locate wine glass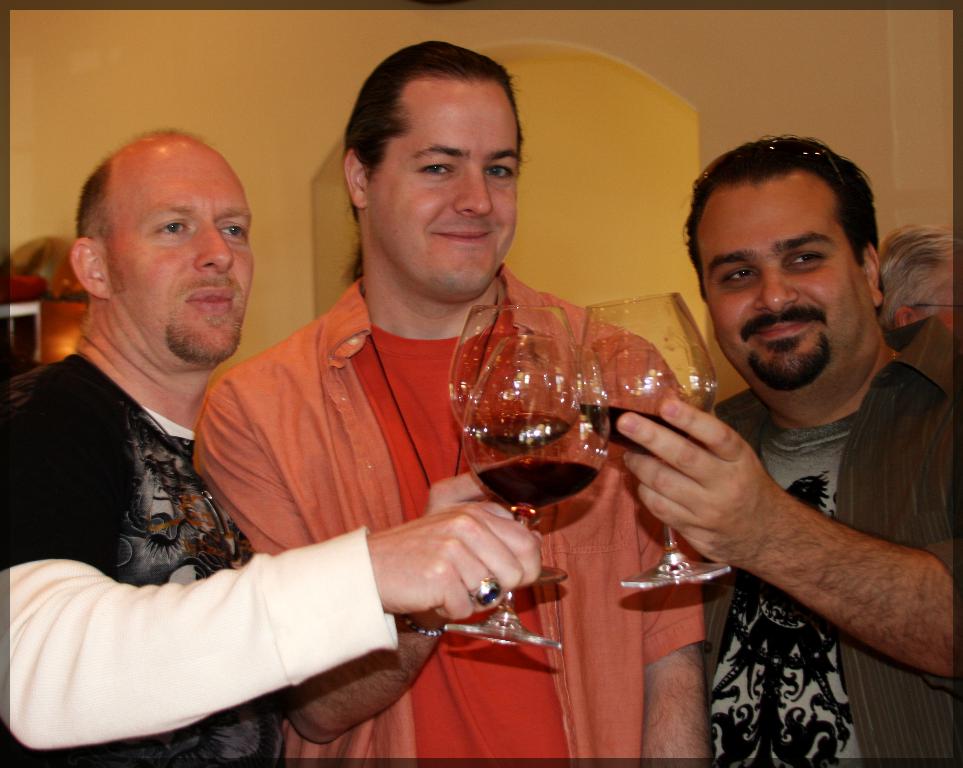
[x1=438, y1=335, x2=612, y2=650]
